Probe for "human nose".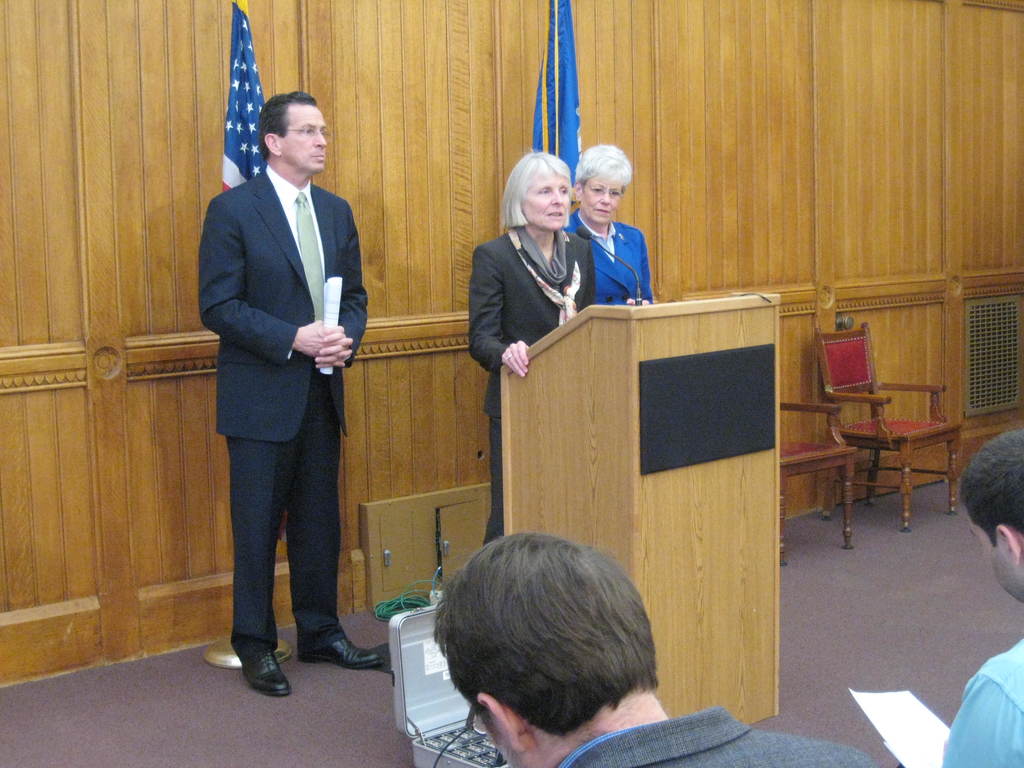
Probe result: select_region(313, 129, 328, 149).
